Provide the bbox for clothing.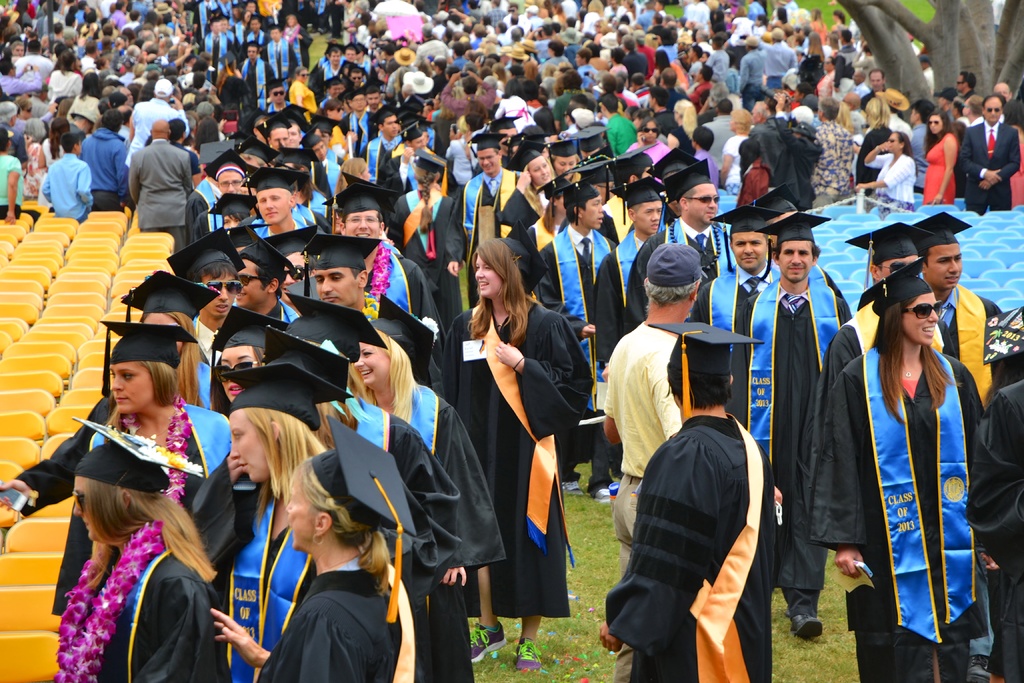
bbox(67, 510, 234, 682).
